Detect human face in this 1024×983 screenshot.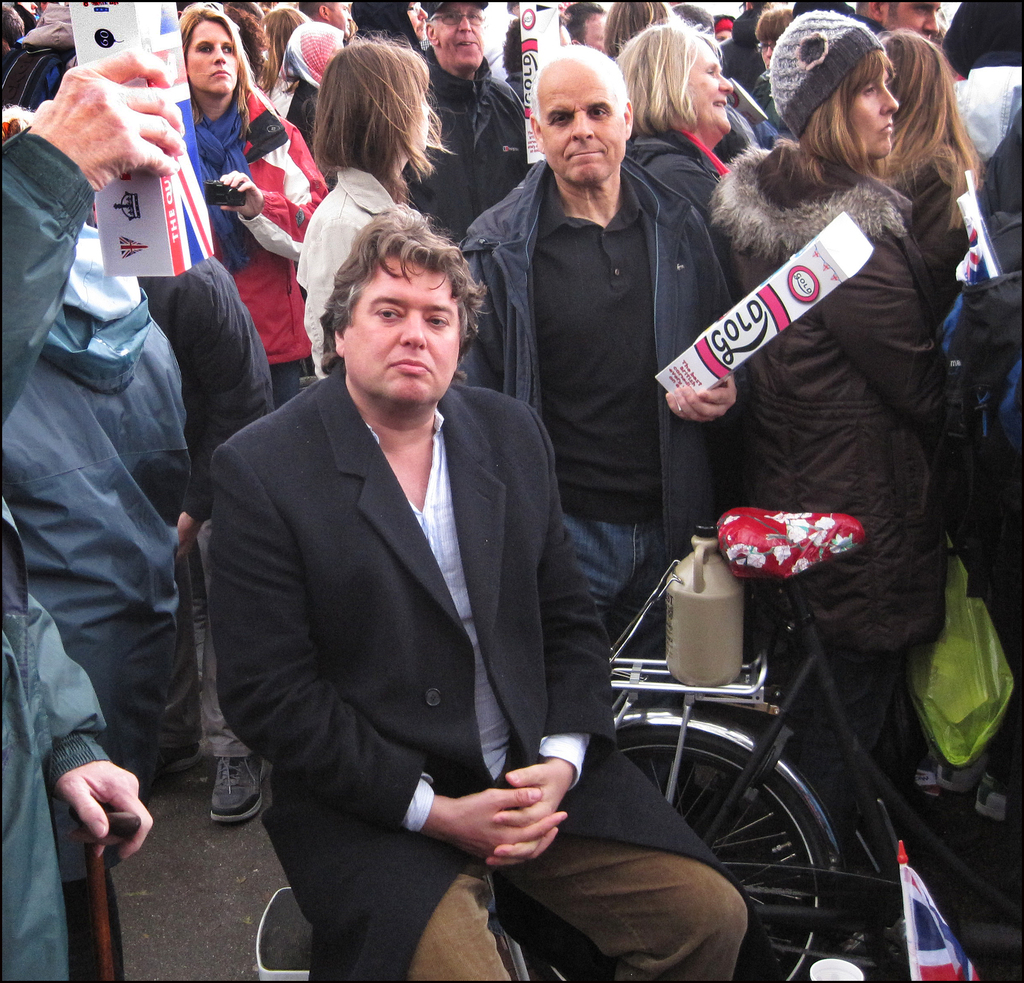
Detection: x1=684 y1=38 x2=735 y2=135.
